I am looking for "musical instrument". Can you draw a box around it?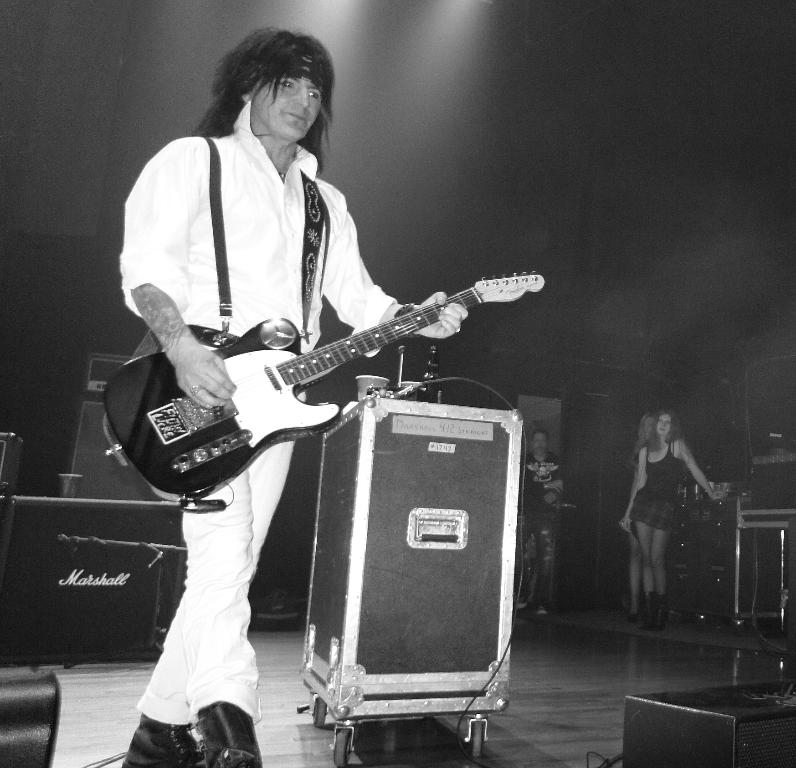
Sure, the bounding box is x1=128, y1=252, x2=523, y2=484.
